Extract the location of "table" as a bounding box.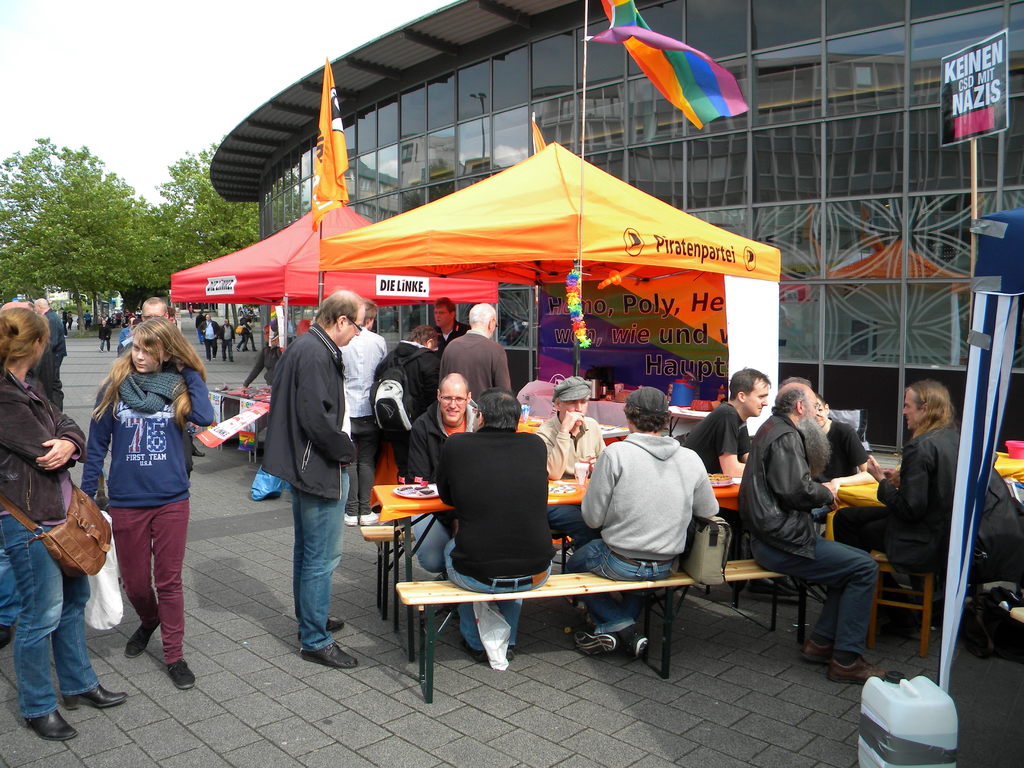
[left=214, top=385, right=276, bottom=467].
